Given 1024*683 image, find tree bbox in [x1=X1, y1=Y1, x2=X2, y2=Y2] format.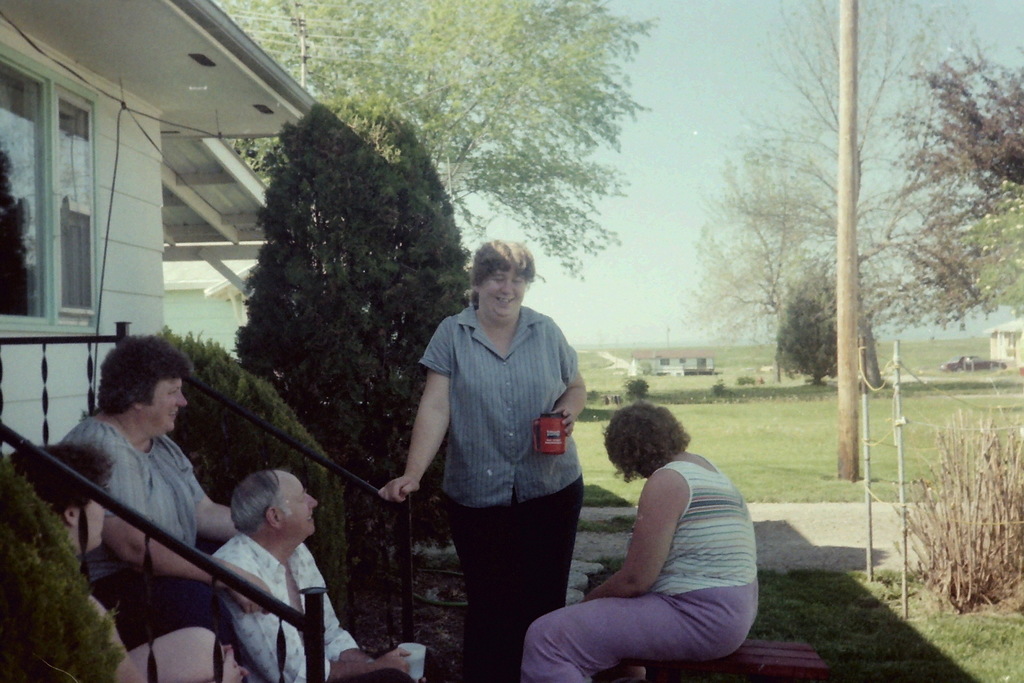
[x1=686, y1=136, x2=834, y2=386].
